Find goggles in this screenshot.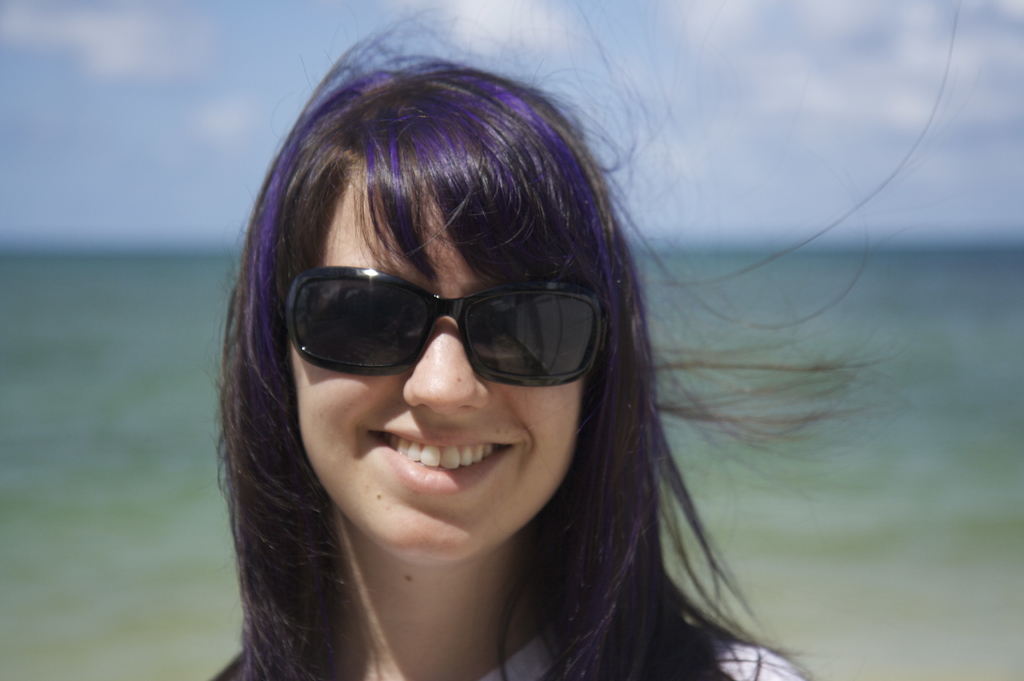
The bounding box for goggles is (265,252,615,405).
